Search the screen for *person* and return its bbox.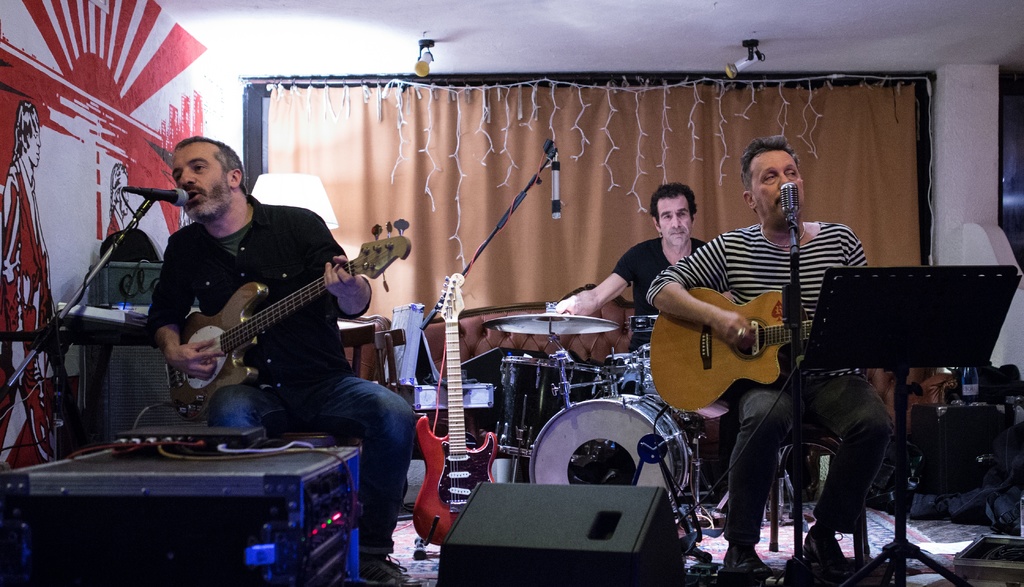
Found: select_region(548, 182, 735, 535).
